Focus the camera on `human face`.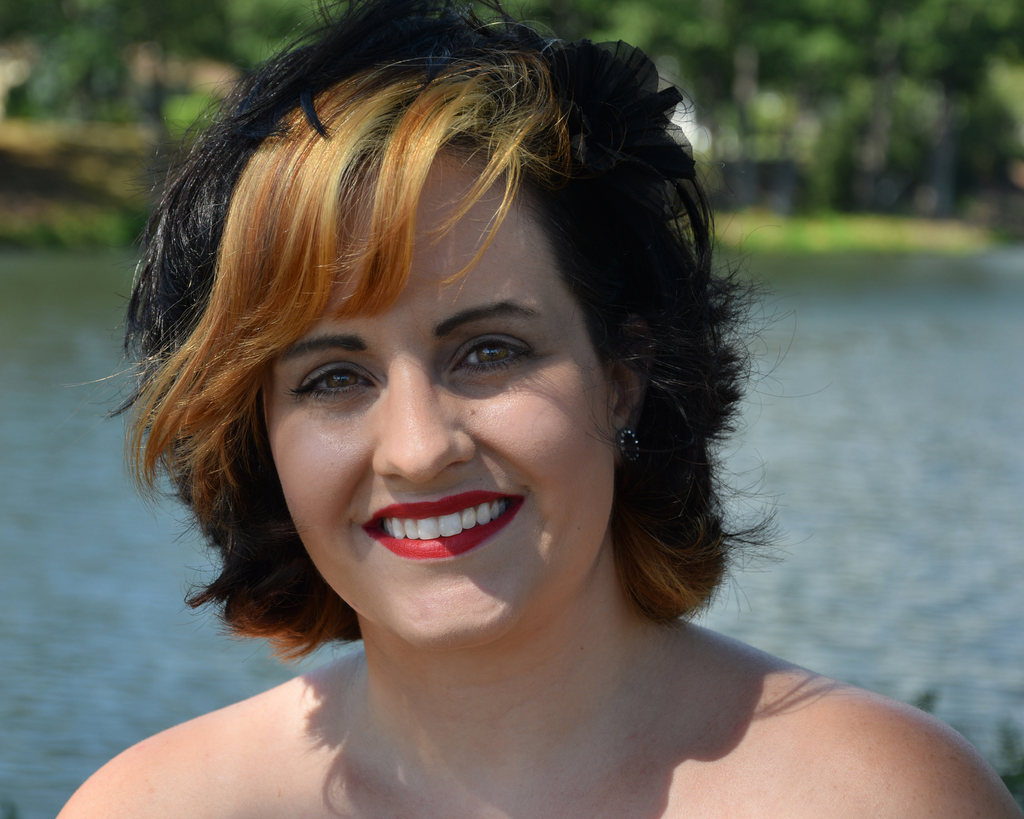
Focus region: pyautogui.locateOnScreen(262, 145, 616, 651).
